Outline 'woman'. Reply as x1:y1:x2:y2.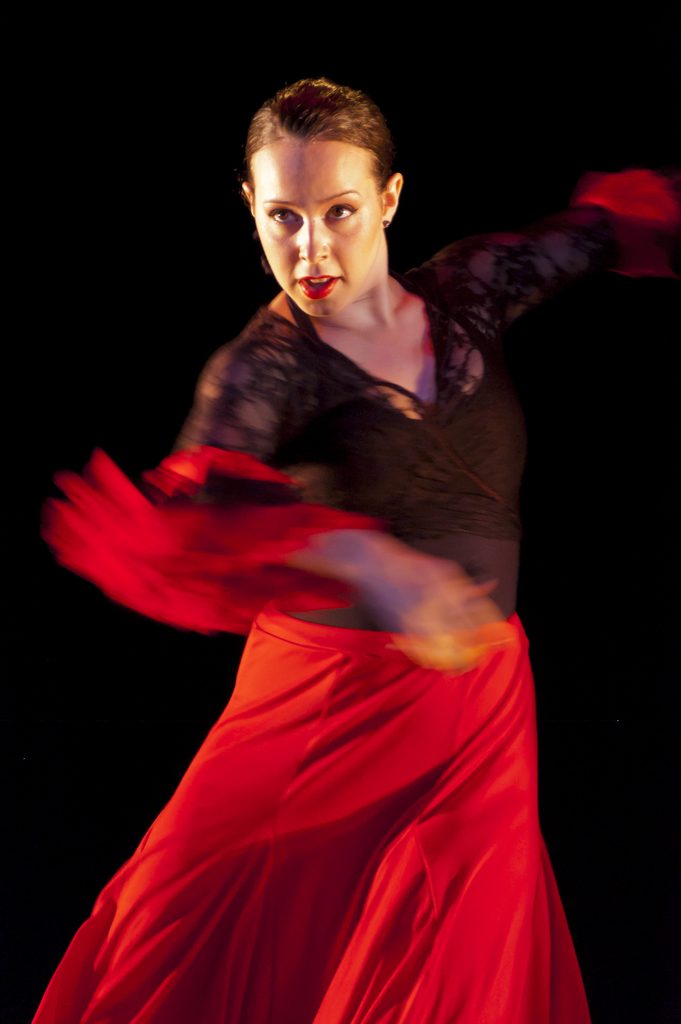
44:80:628:1023.
